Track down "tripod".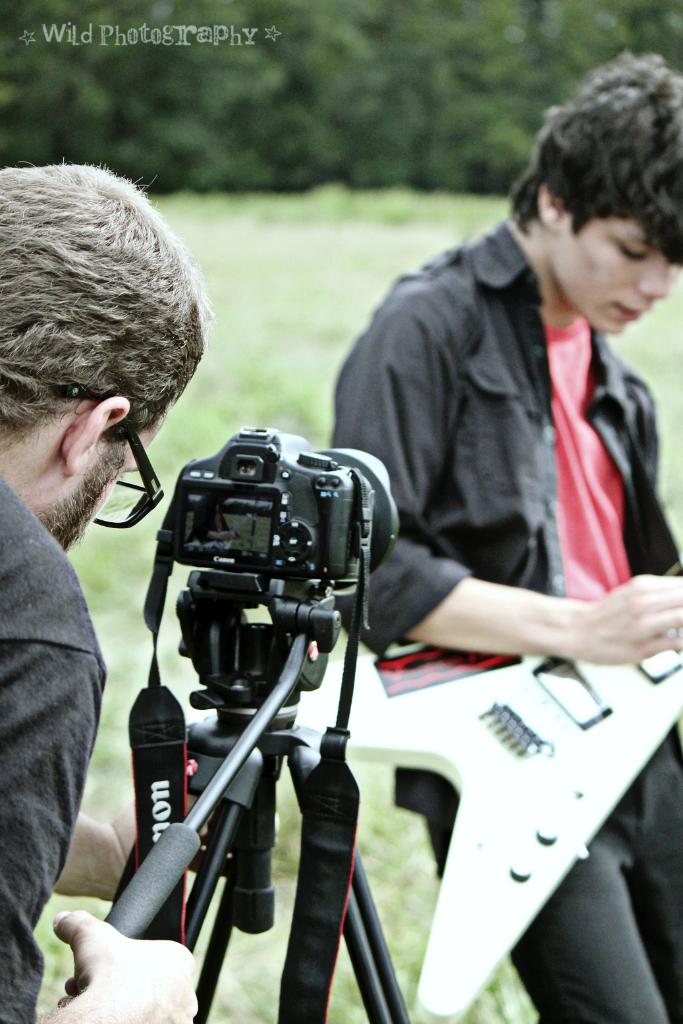
Tracked to [x1=104, y1=570, x2=411, y2=1023].
